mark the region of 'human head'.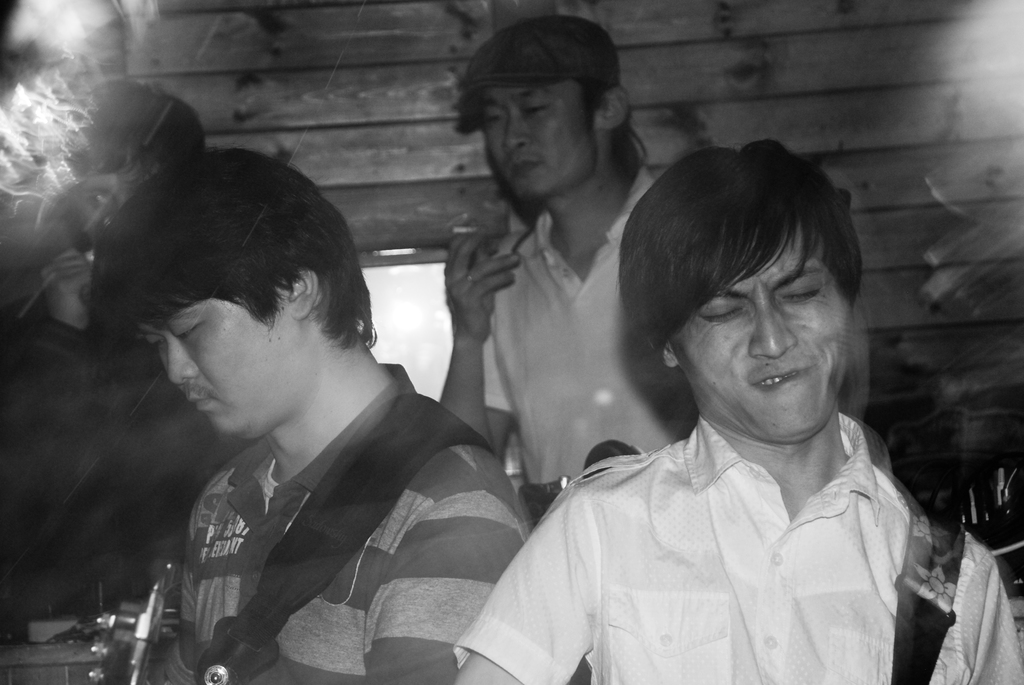
Region: (83,125,351,432).
